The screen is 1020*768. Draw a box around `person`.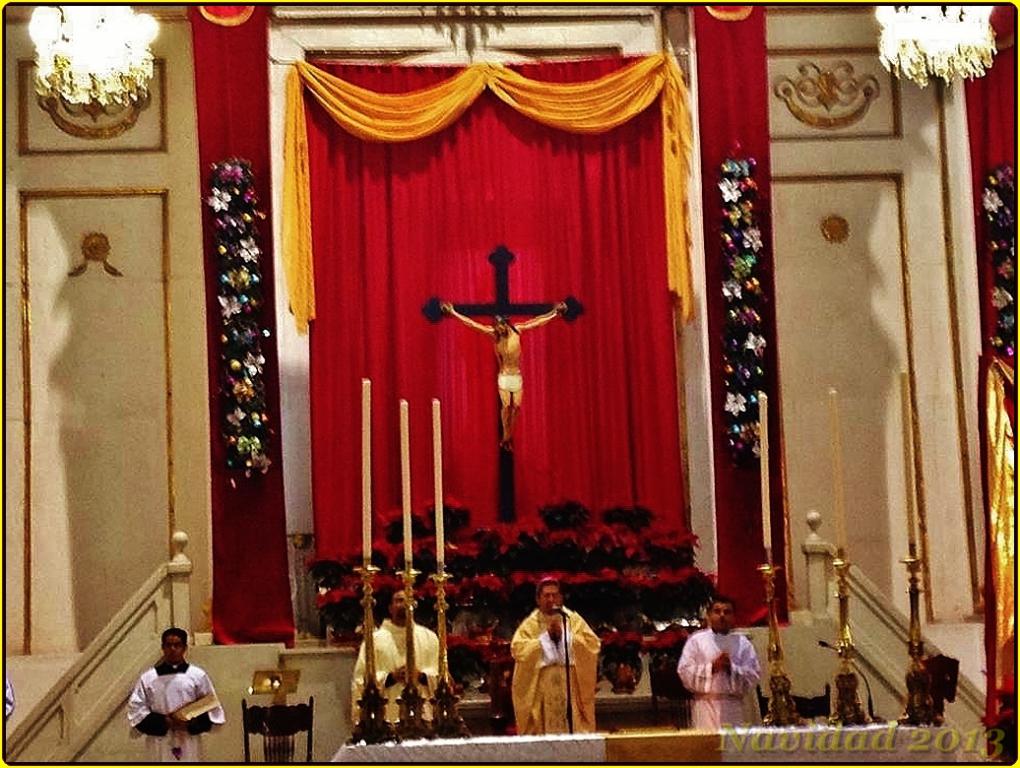
detection(678, 595, 773, 730).
